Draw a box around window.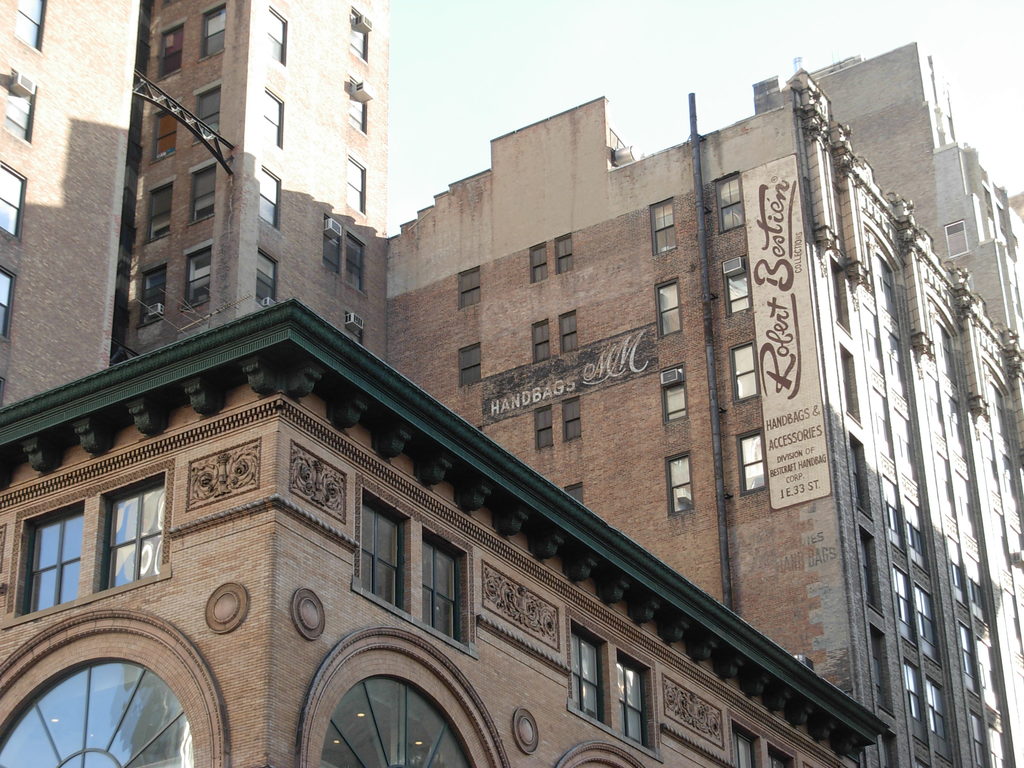
<bbox>727, 339, 767, 406</bbox>.
